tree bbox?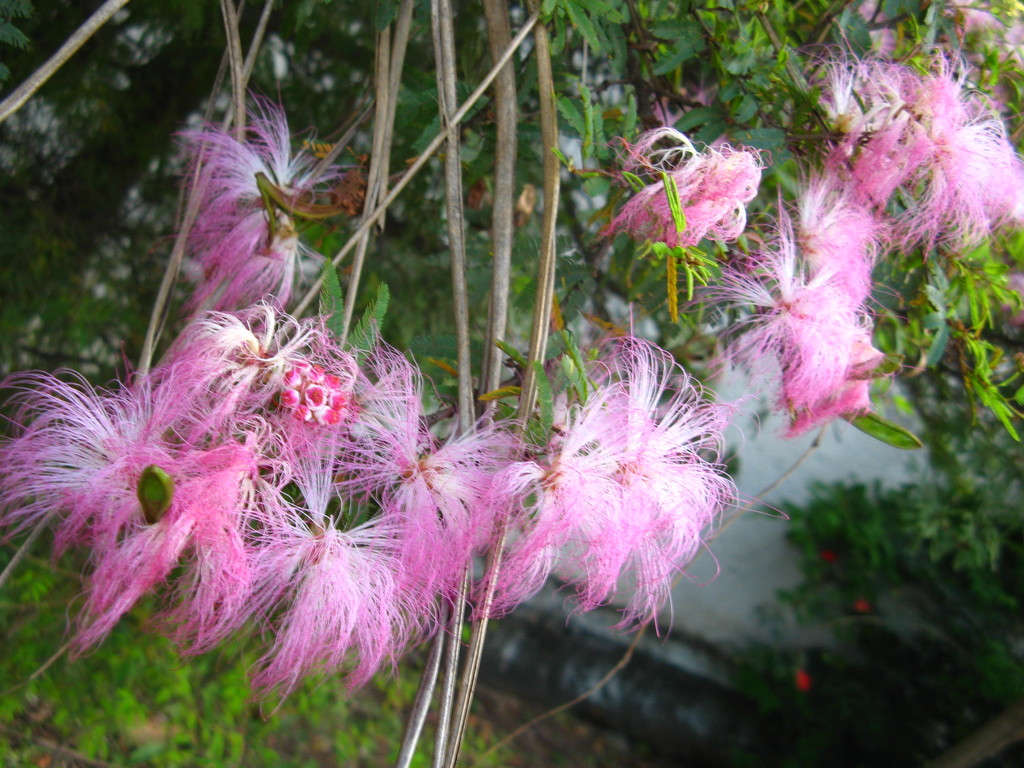
locate(0, 0, 1023, 767)
